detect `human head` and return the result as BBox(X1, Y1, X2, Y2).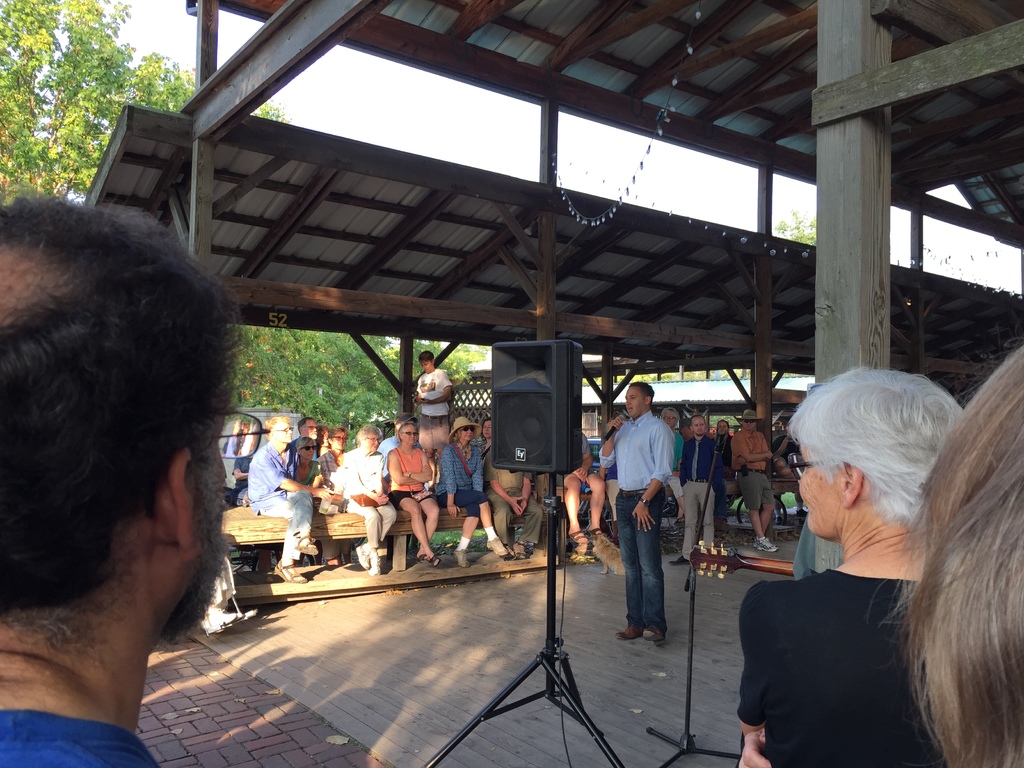
BBox(296, 437, 320, 463).
